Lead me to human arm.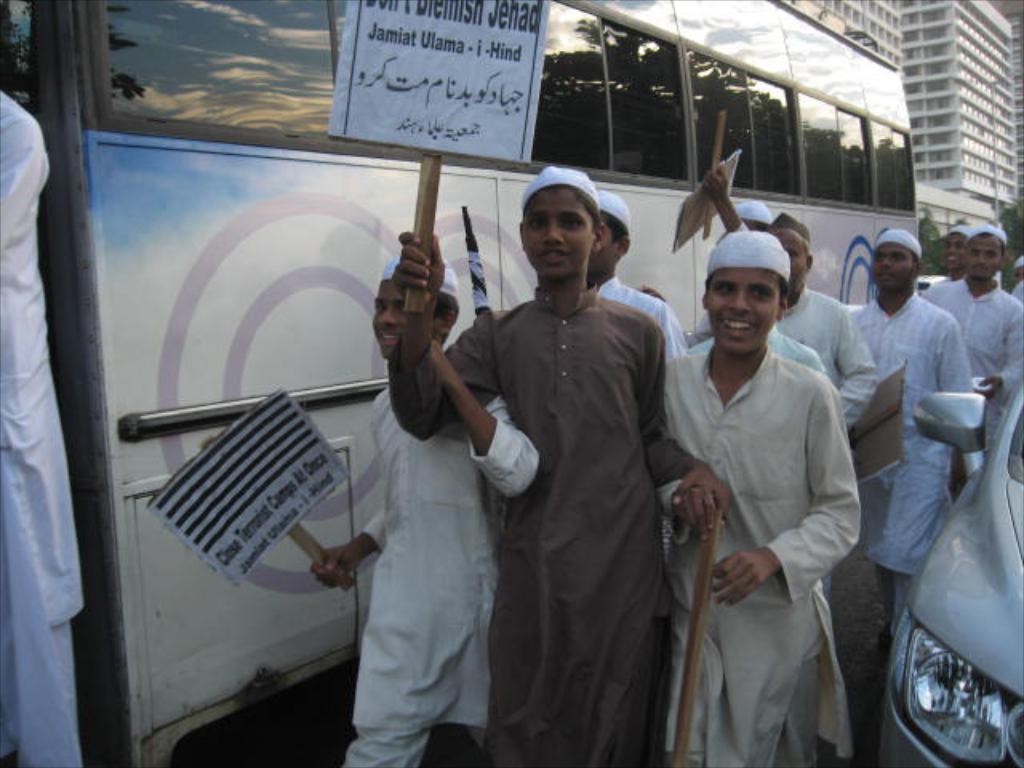
Lead to bbox(701, 162, 755, 240).
